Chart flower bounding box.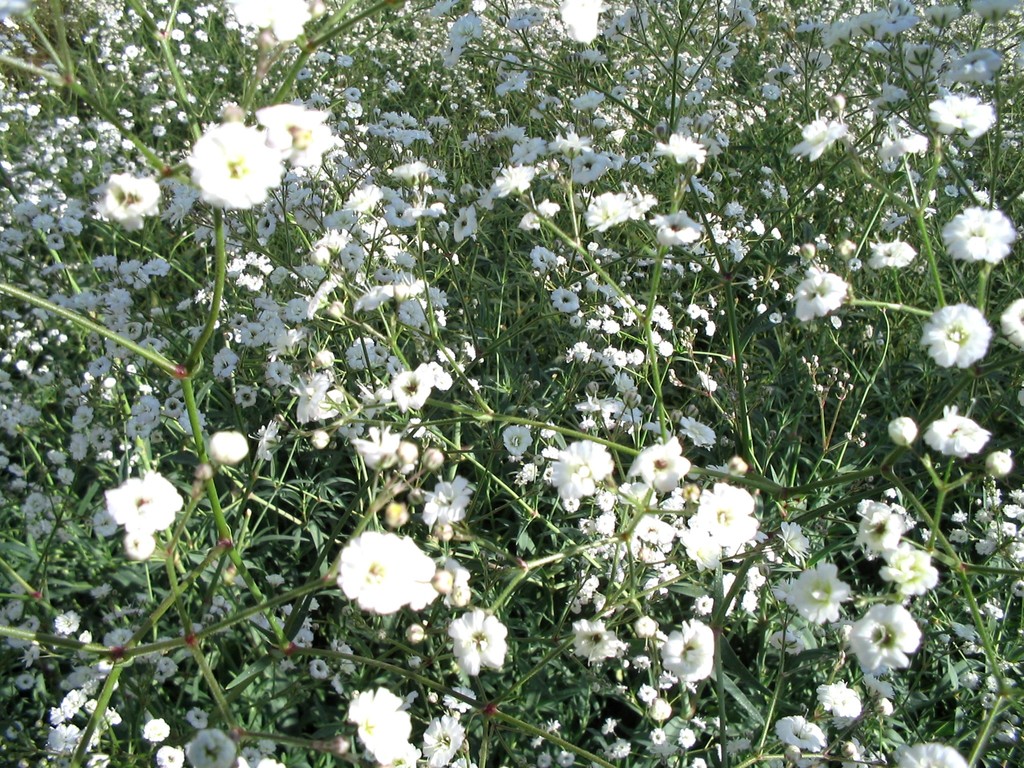
Charted: bbox(927, 404, 989, 461).
